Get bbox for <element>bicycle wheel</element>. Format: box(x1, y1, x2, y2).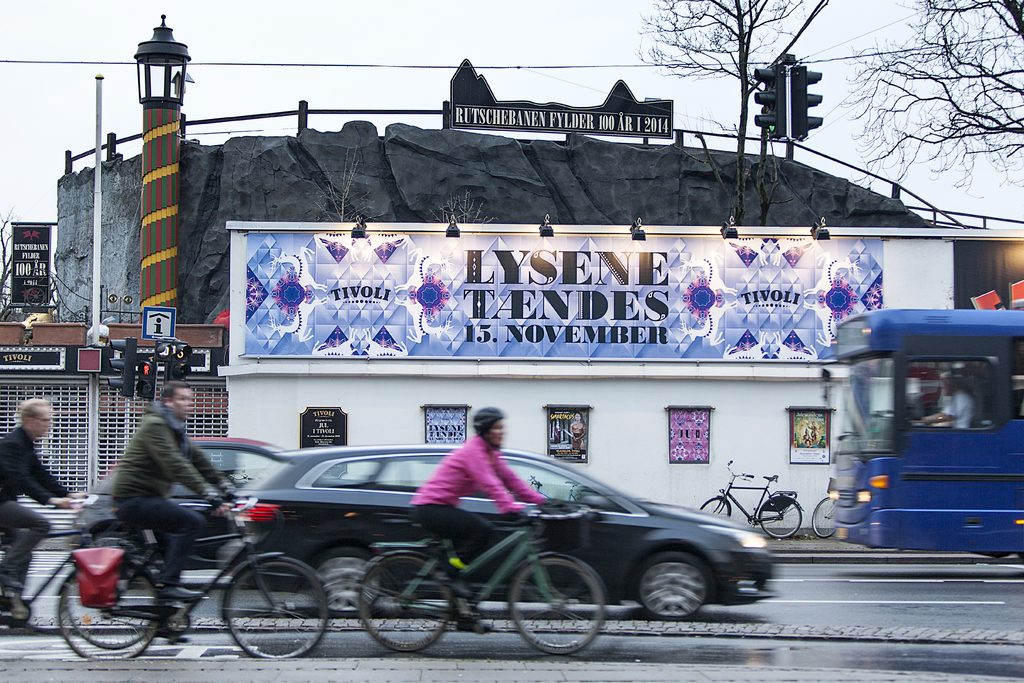
box(810, 492, 837, 539).
